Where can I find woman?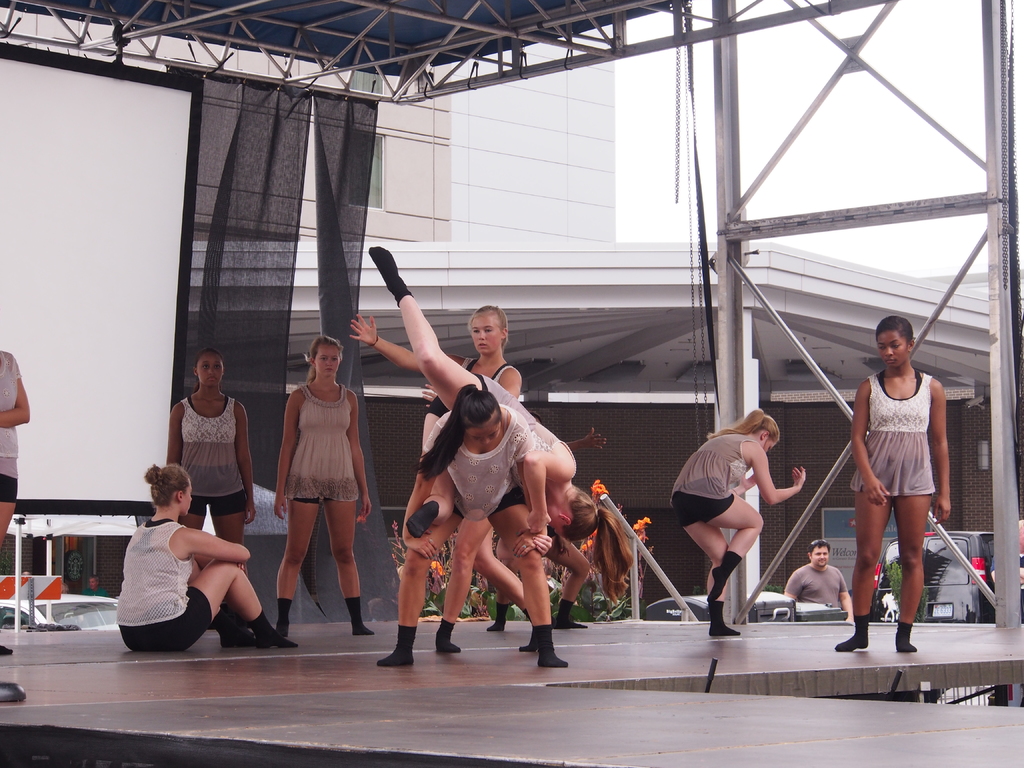
You can find it at 412,380,572,675.
